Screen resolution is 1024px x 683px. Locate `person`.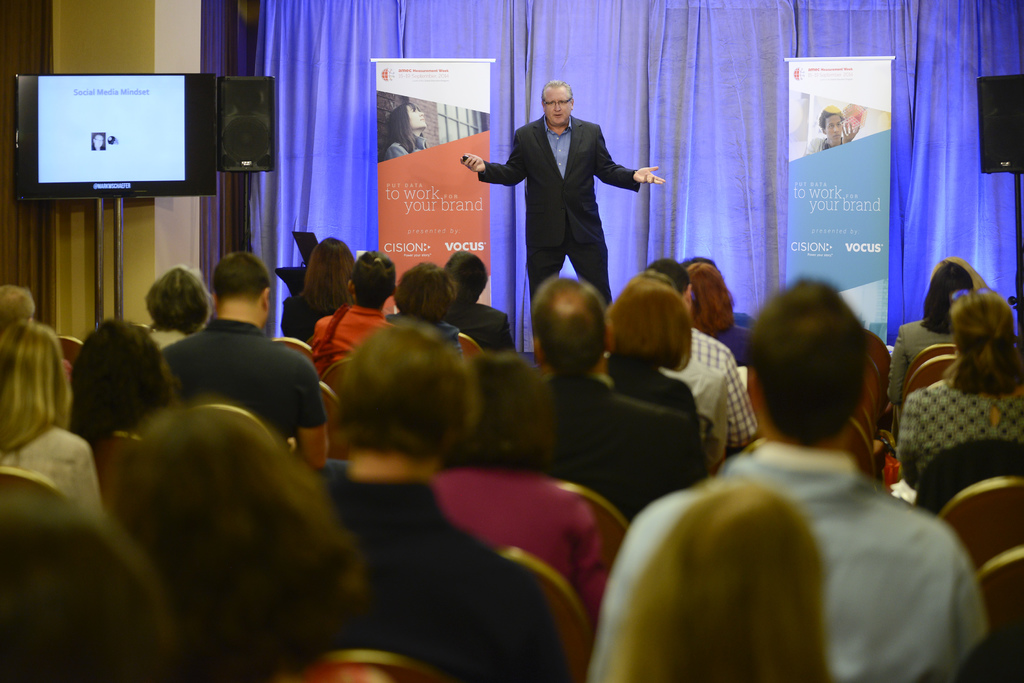
region(0, 493, 158, 682).
